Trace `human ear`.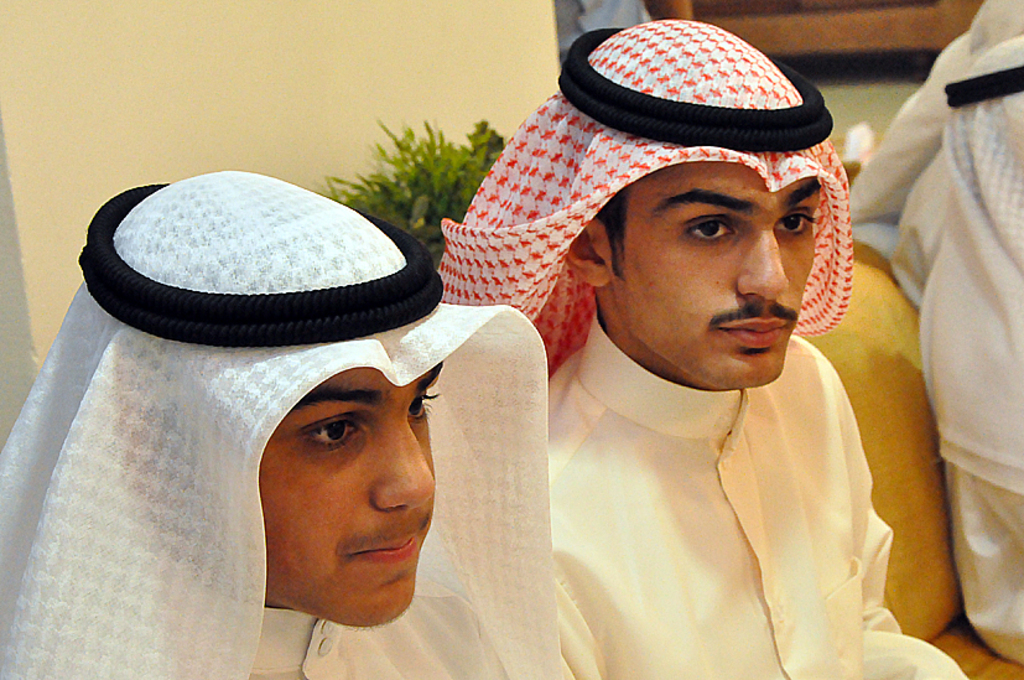
Traced to 566/219/610/287.
